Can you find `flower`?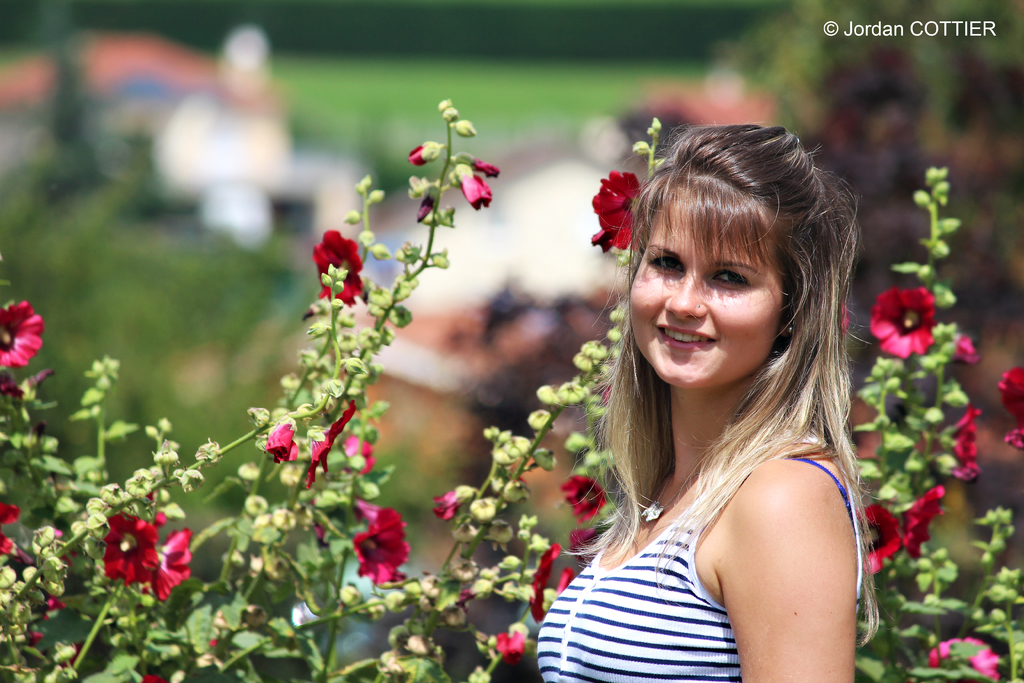
Yes, bounding box: bbox(999, 362, 1023, 418).
